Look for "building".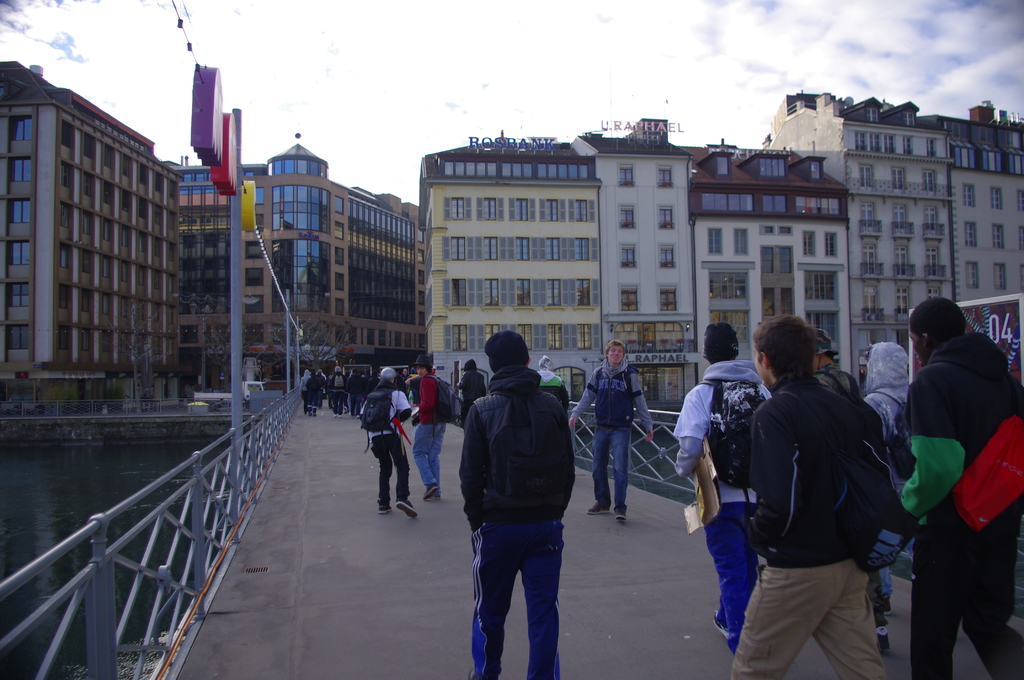
Found: x1=0, y1=61, x2=186, y2=415.
